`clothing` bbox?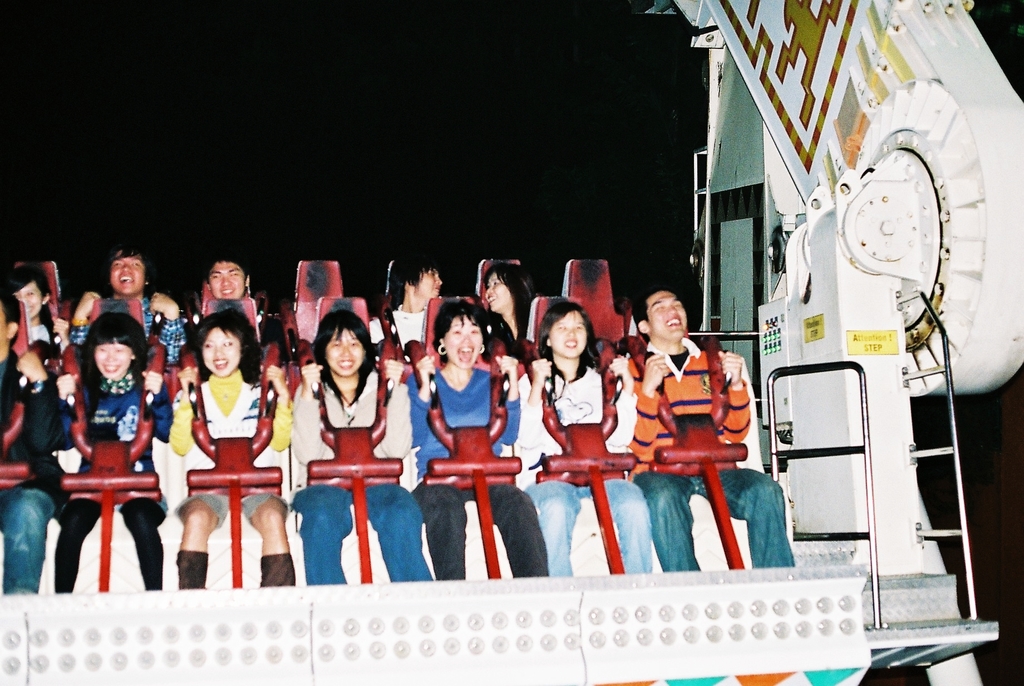
[x1=504, y1=361, x2=656, y2=578]
